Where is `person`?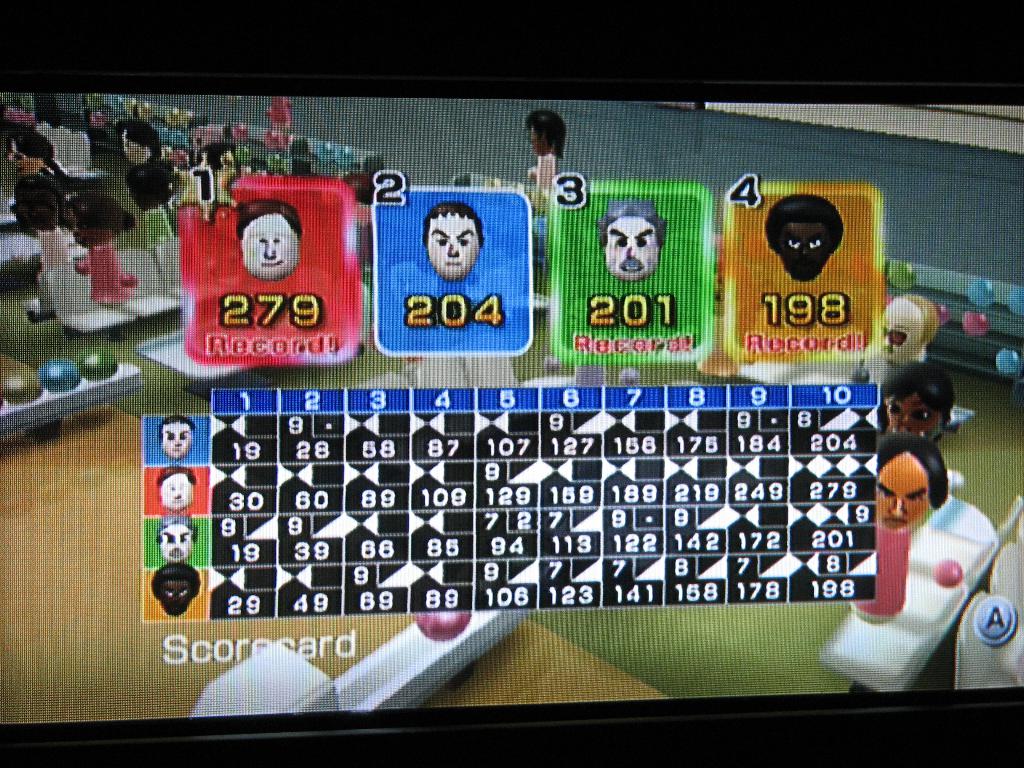
{"left": 4, "top": 124, "right": 71, "bottom": 236}.
